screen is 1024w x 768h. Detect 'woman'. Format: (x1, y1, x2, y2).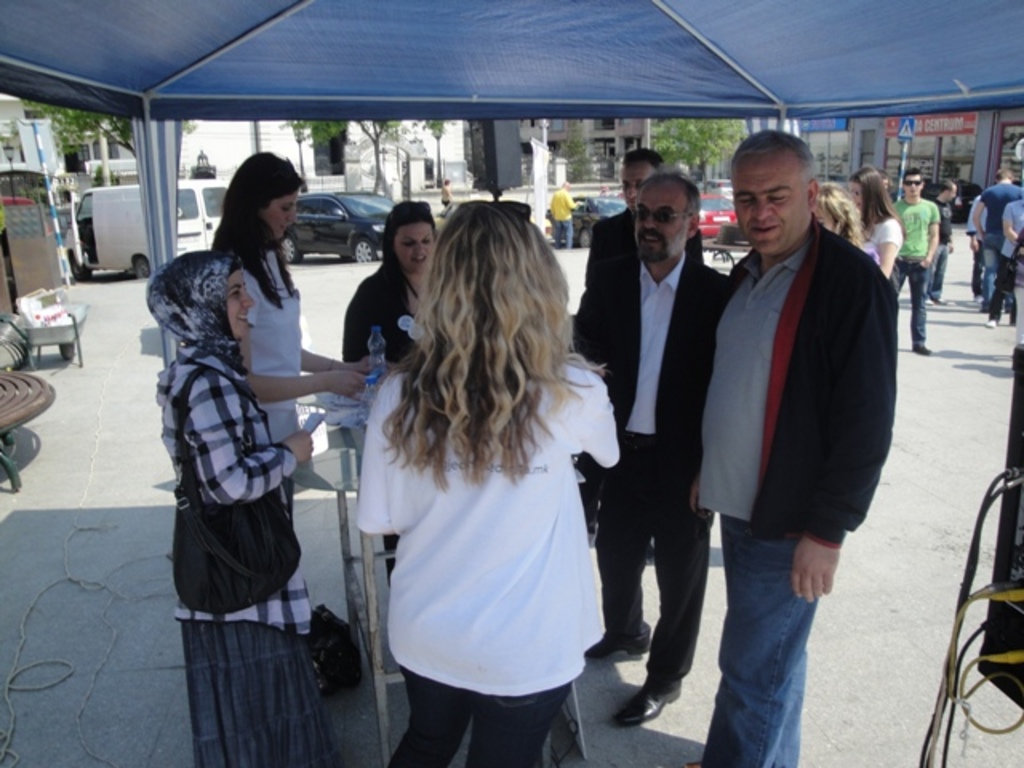
(800, 179, 877, 264).
